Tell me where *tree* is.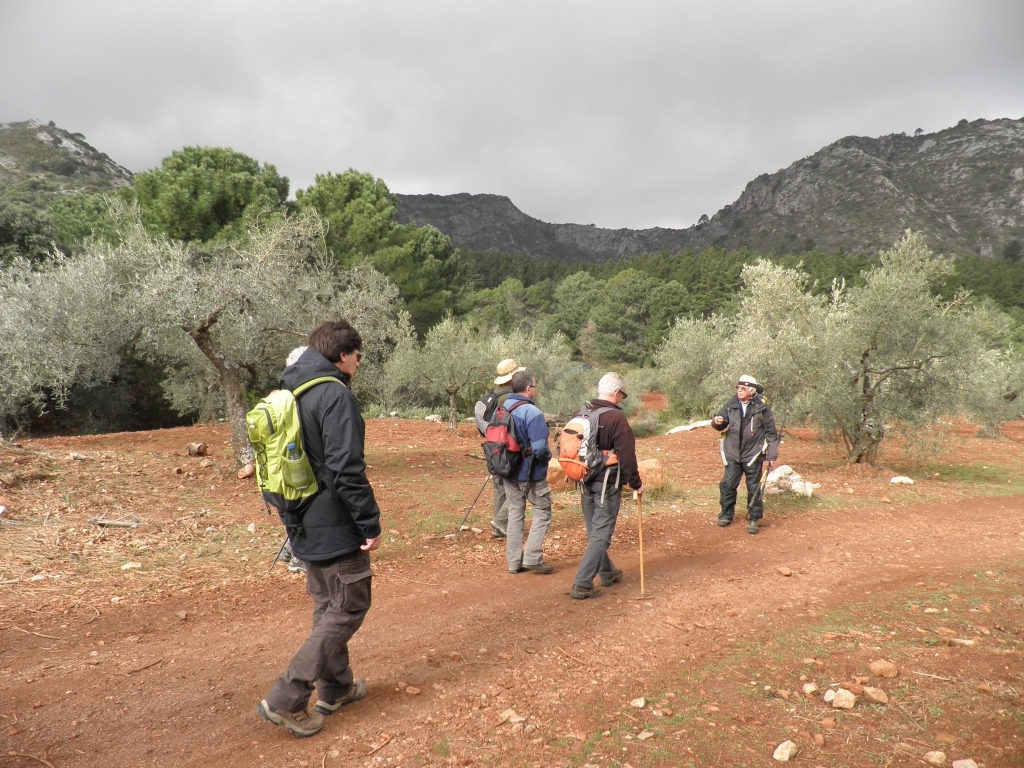
*tree* is at (left=0, top=187, right=120, bottom=276).
